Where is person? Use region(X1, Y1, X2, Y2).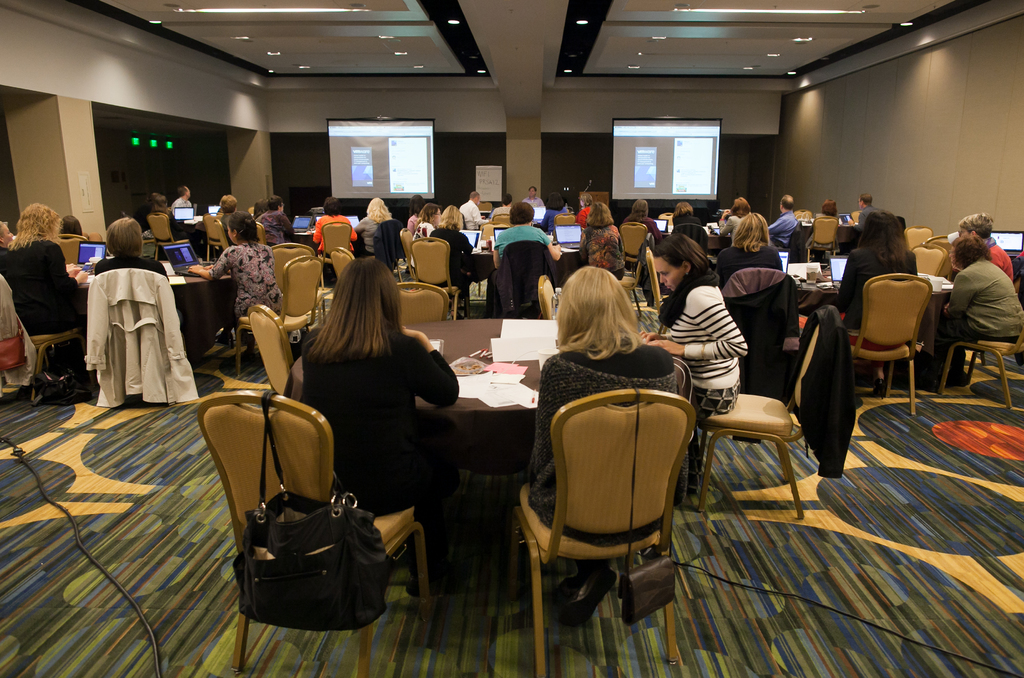
region(806, 201, 840, 248).
